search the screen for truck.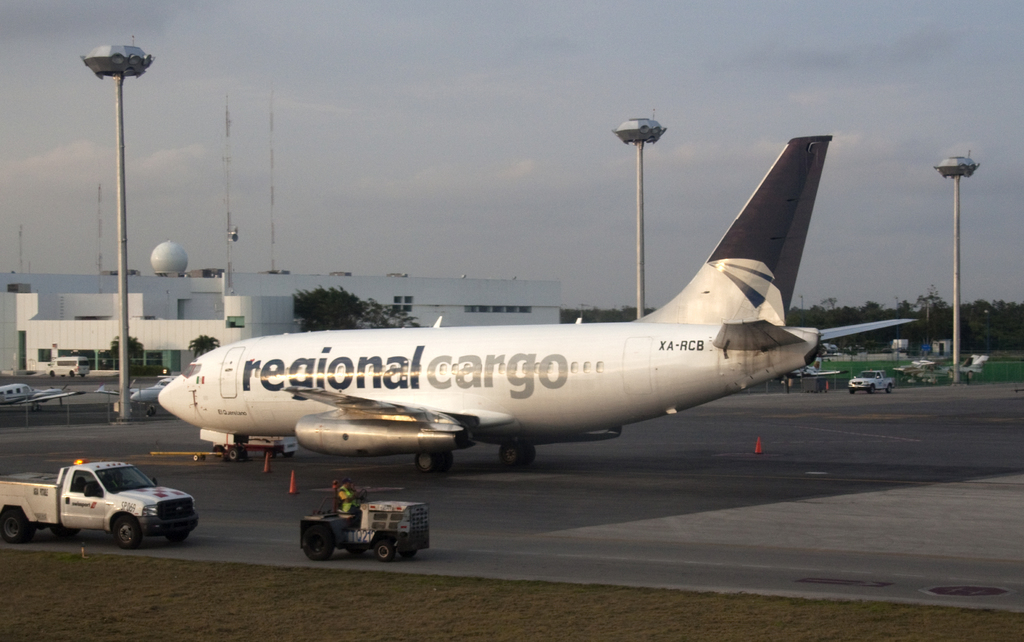
Found at x1=16 y1=464 x2=202 y2=549.
